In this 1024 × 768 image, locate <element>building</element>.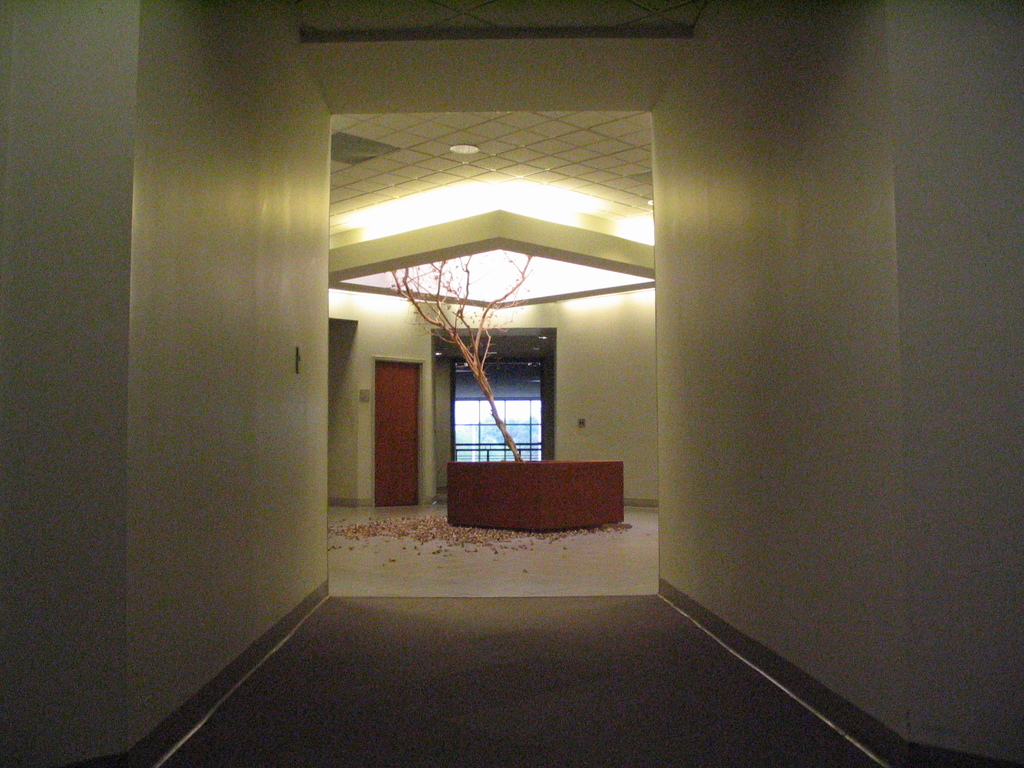
Bounding box: [x1=0, y1=0, x2=1023, y2=766].
